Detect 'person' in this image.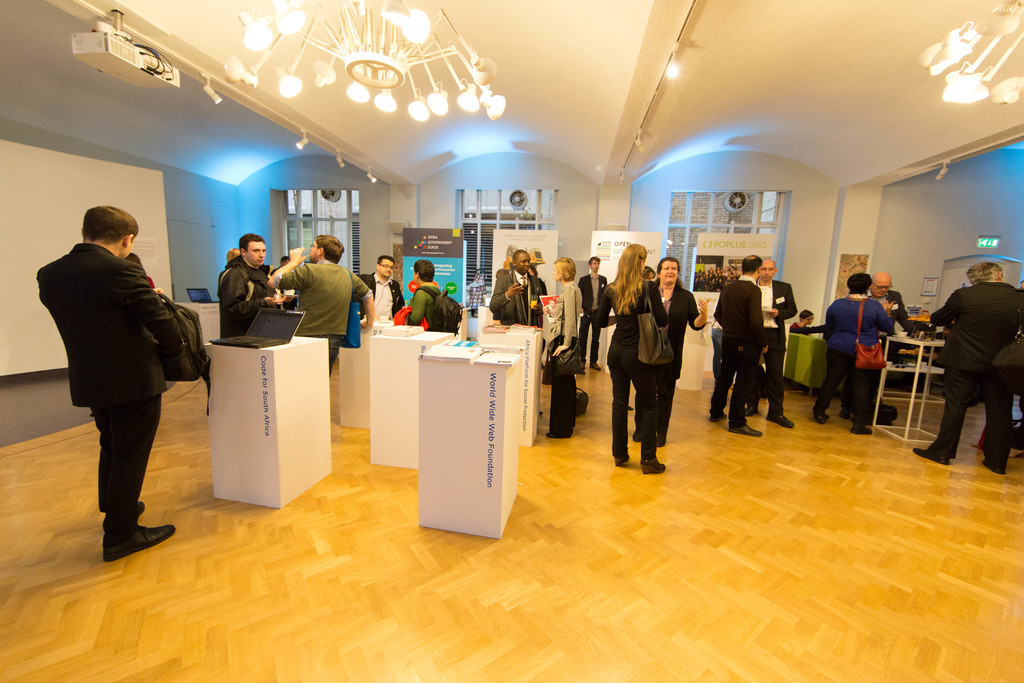
Detection: bbox=[268, 233, 376, 374].
